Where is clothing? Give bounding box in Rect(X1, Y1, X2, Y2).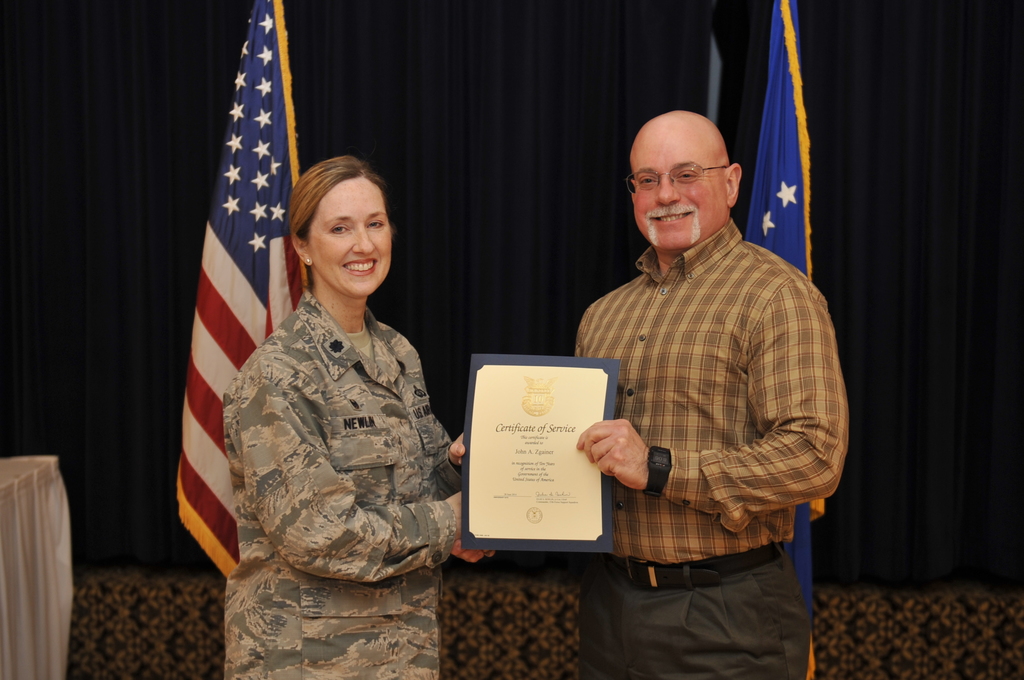
Rect(222, 307, 477, 679).
